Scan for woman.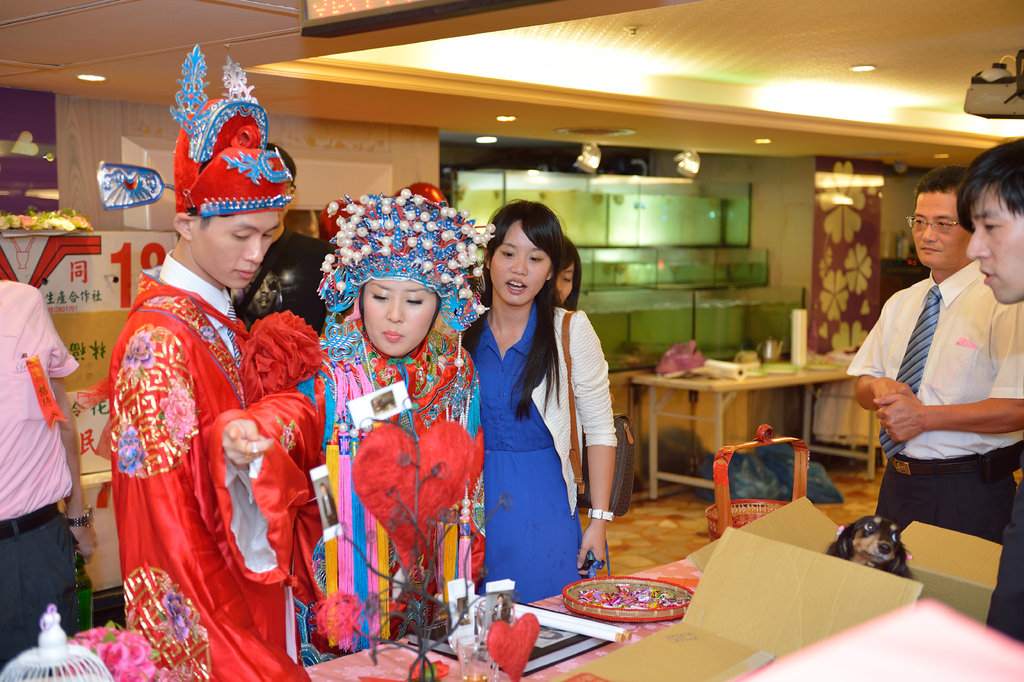
Scan result: x1=465, y1=202, x2=627, y2=638.
